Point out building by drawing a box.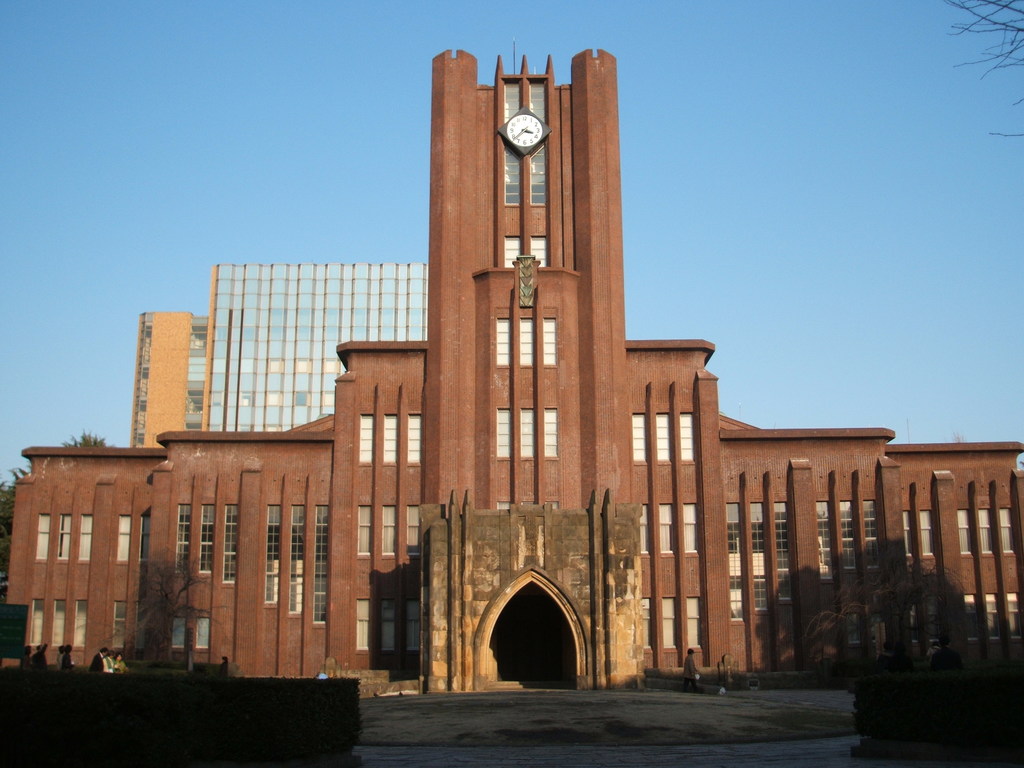
{"left": 136, "top": 310, "right": 215, "bottom": 458}.
